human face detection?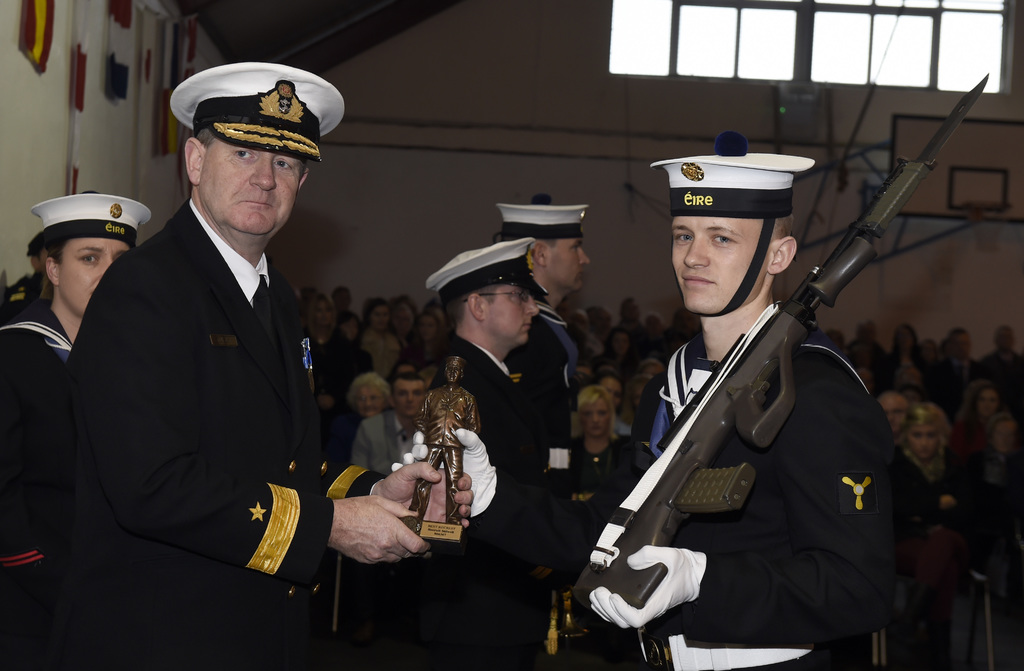
bbox=[396, 379, 425, 414]
